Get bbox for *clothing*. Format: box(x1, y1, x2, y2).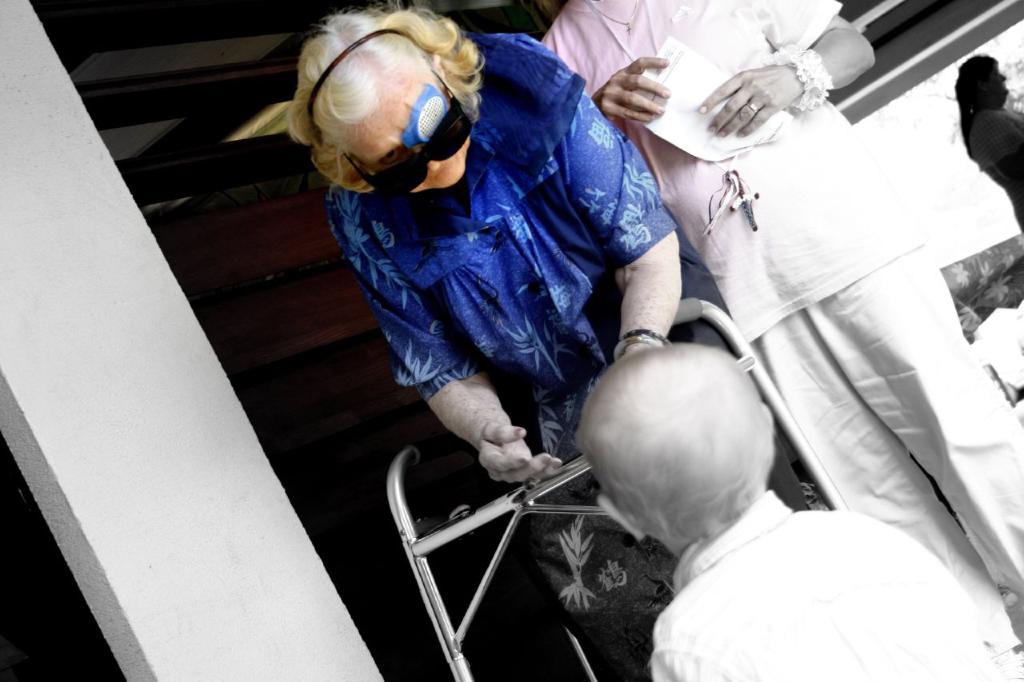
box(657, 489, 1017, 681).
